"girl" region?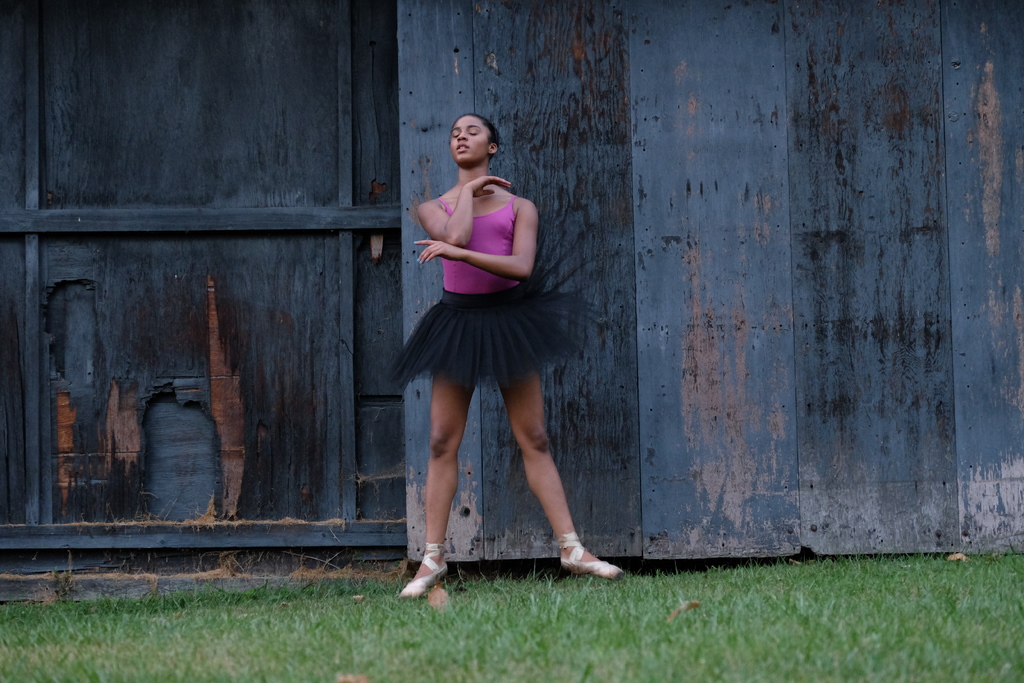
{"x1": 383, "y1": 101, "x2": 627, "y2": 600}
